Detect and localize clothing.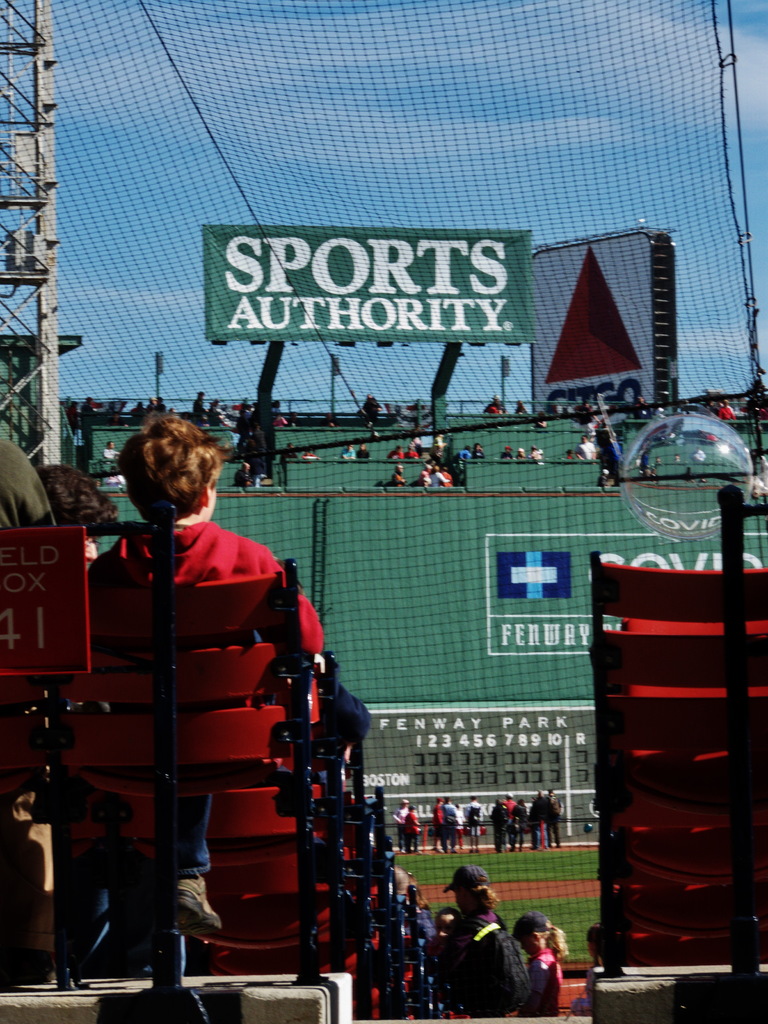
Localized at left=490, top=803, right=506, bottom=851.
